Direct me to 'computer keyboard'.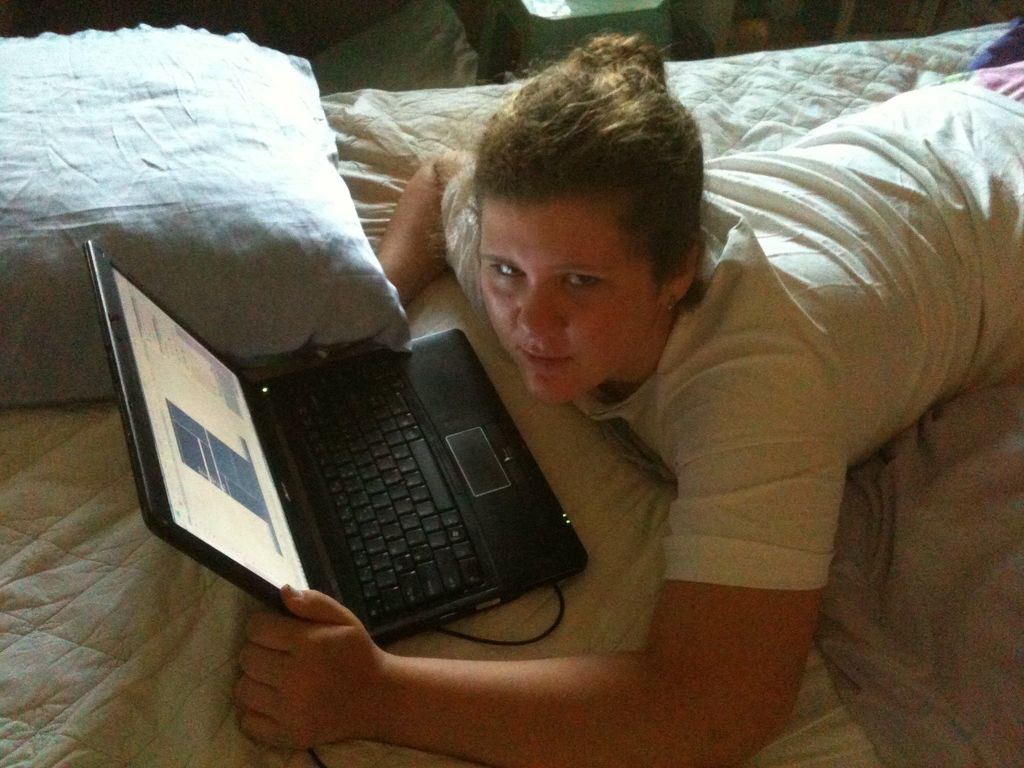
Direction: bbox(272, 351, 490, 625).
